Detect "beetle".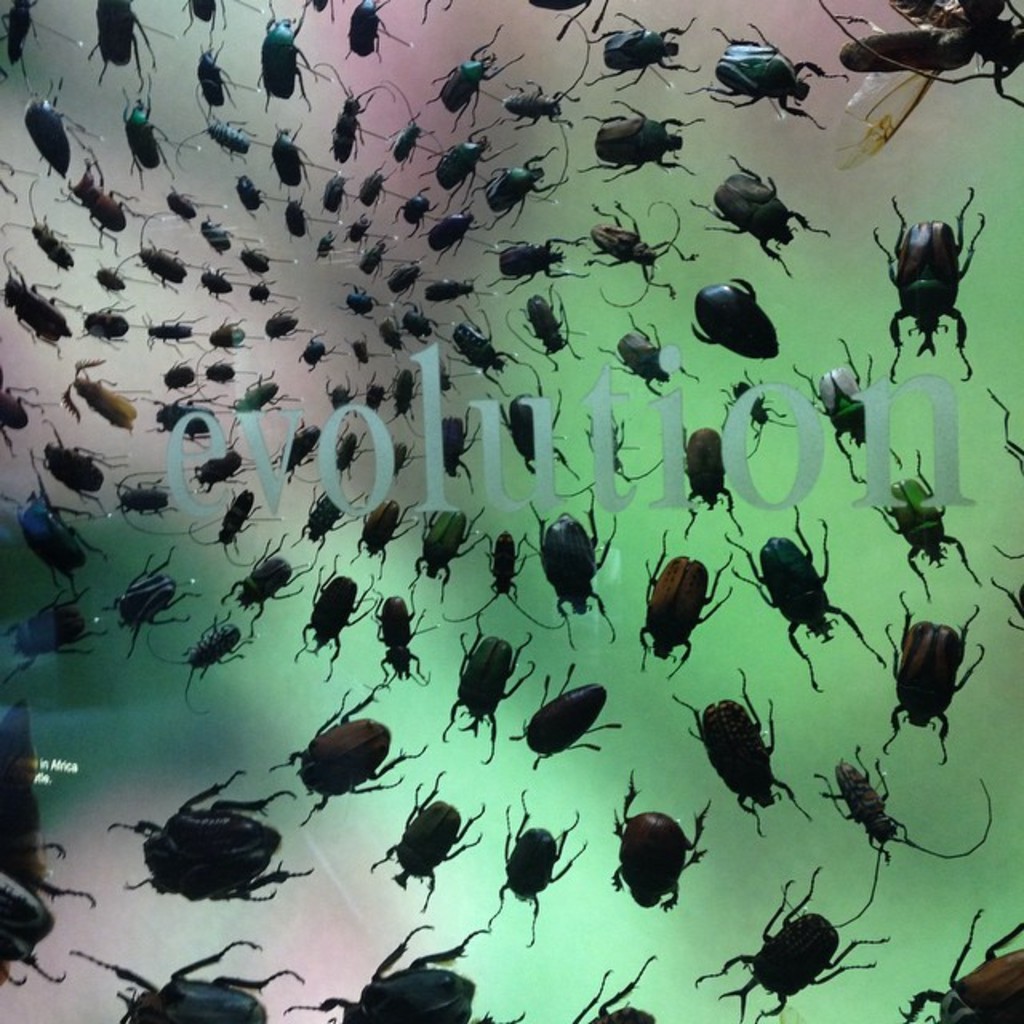
Detected at x1=362 y1=368 x2=389 y2=414.
